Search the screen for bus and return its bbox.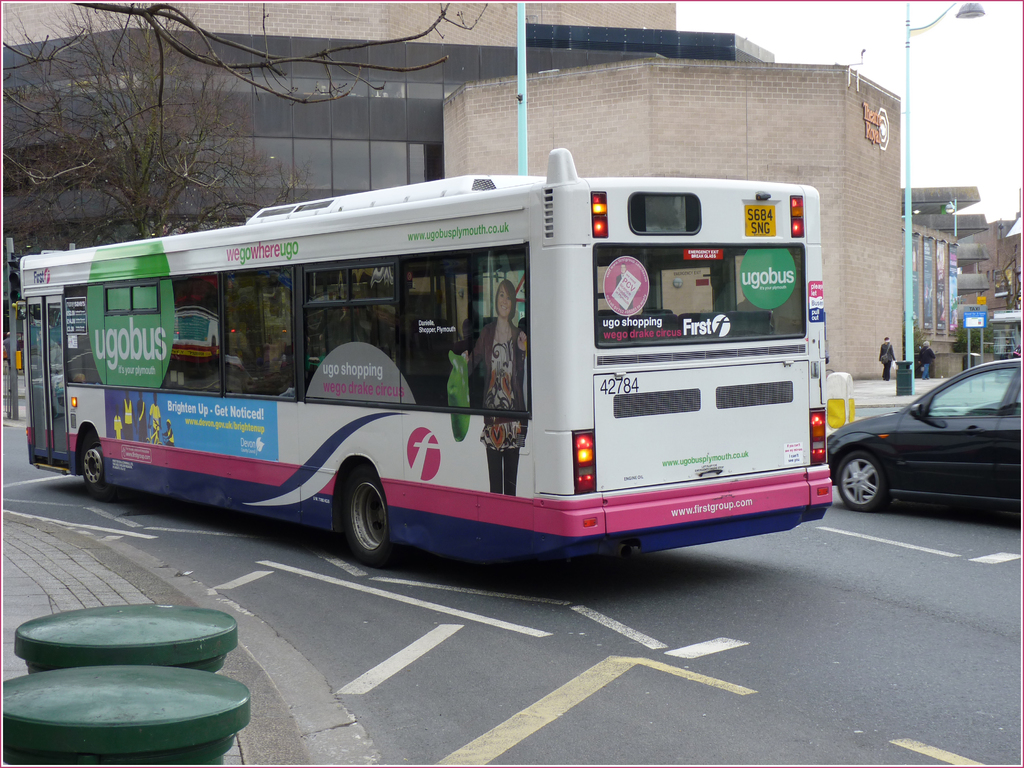
Found: <box>21,150,832,566</box>.
